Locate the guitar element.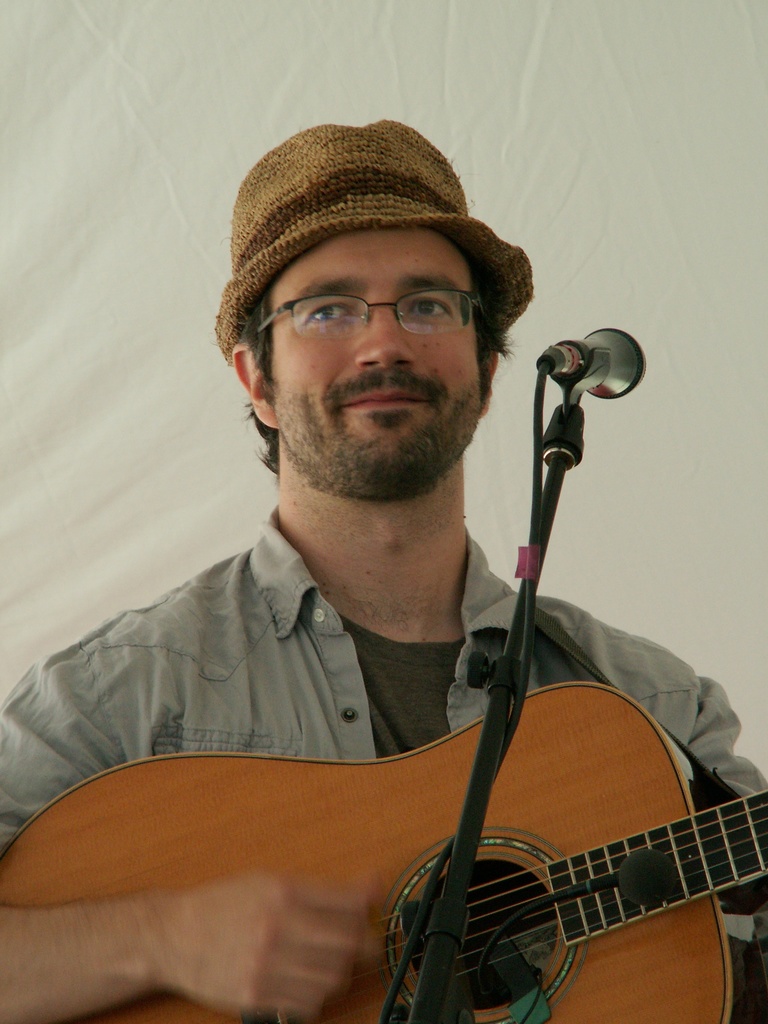
Element bbox: left=0, top=676, right=767, bottom=1023.
